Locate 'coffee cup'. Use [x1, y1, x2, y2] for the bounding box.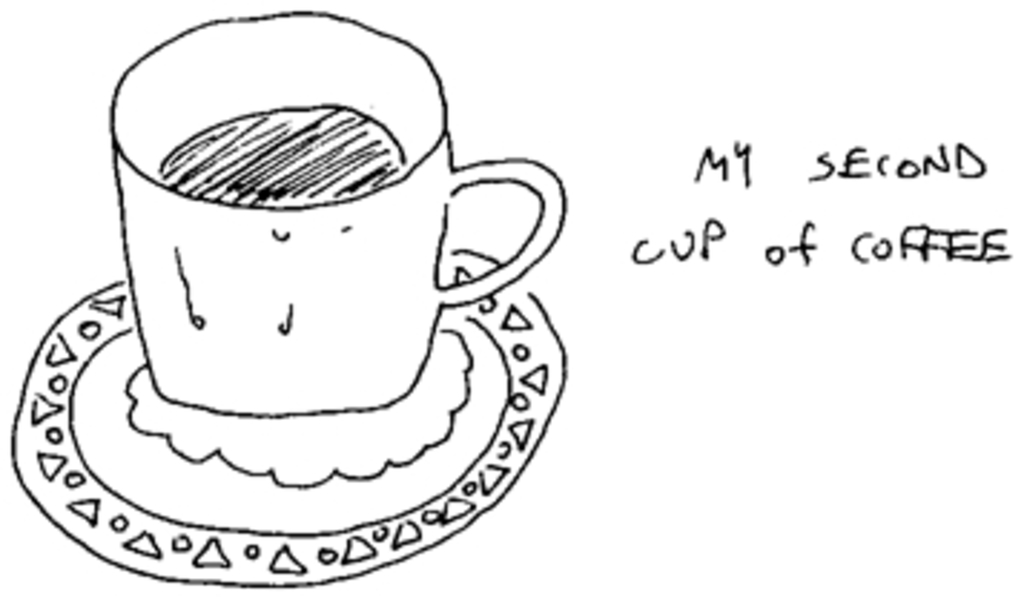
[106, 9, 568, 422].
